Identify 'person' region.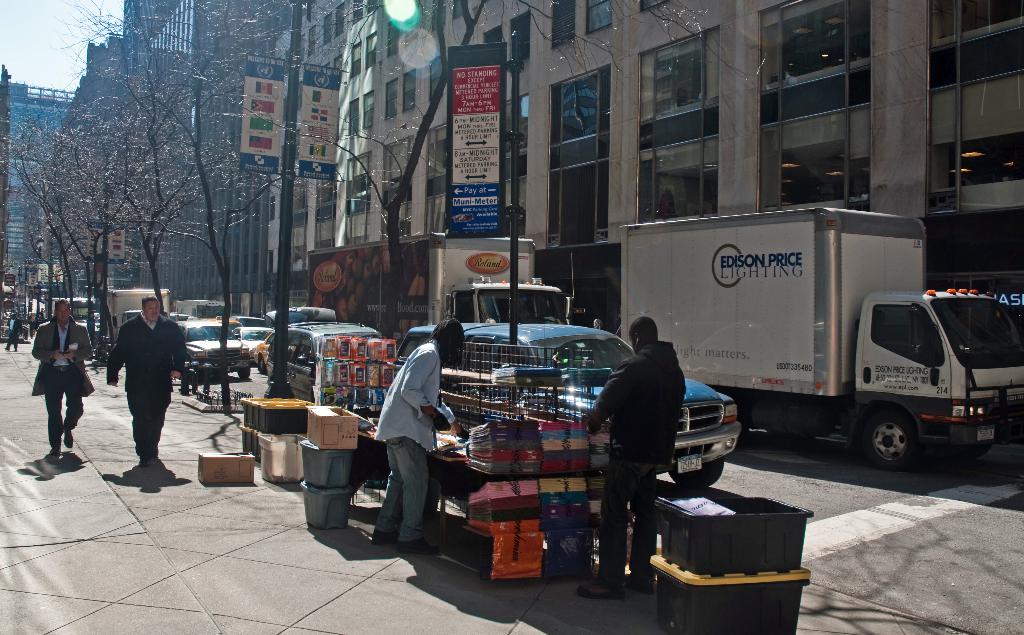
Region: [left=30, top=298, right=95, bottom=454].
